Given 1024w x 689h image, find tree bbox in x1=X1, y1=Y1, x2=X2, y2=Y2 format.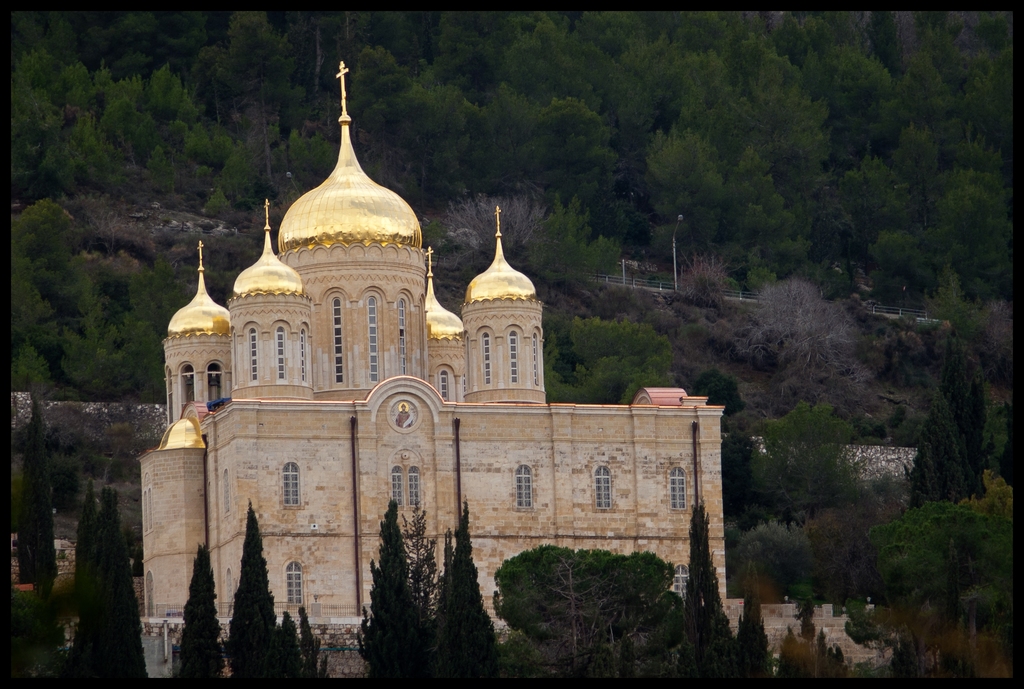
x1=20, y1=397, x2=56, y2=592.
